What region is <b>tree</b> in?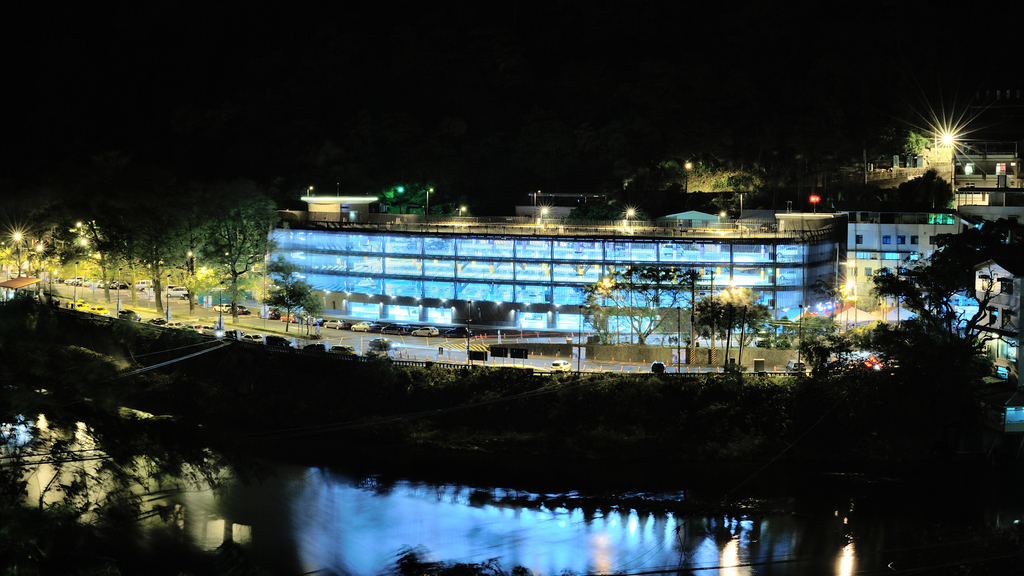
(591,263,705,348).
